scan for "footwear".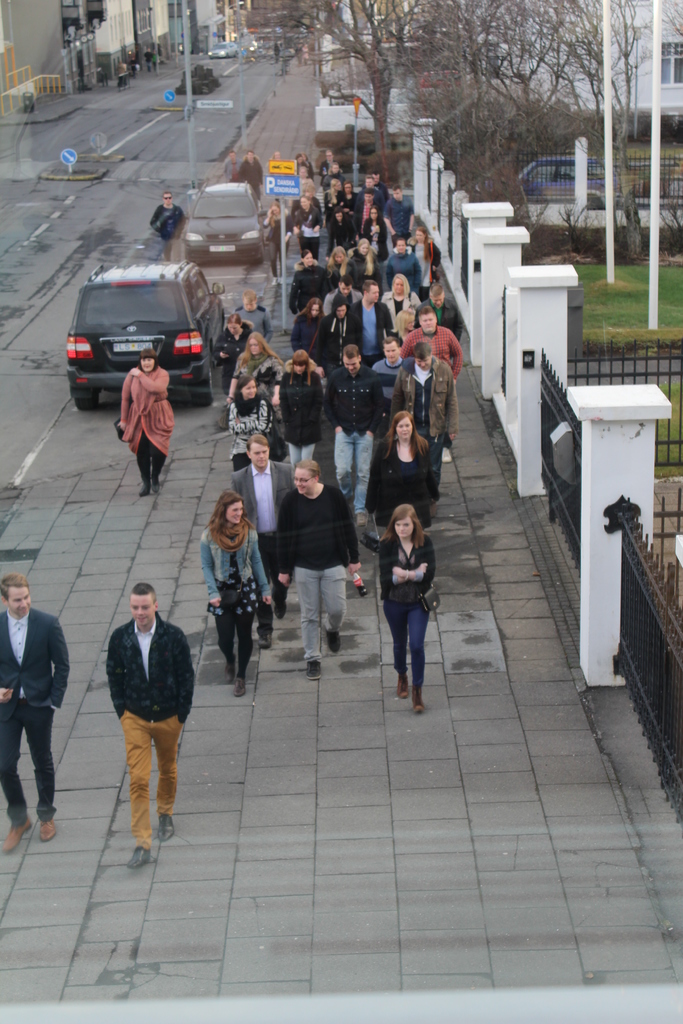
Scan result: x1=393, y1=676, x2=409, y2=701.
